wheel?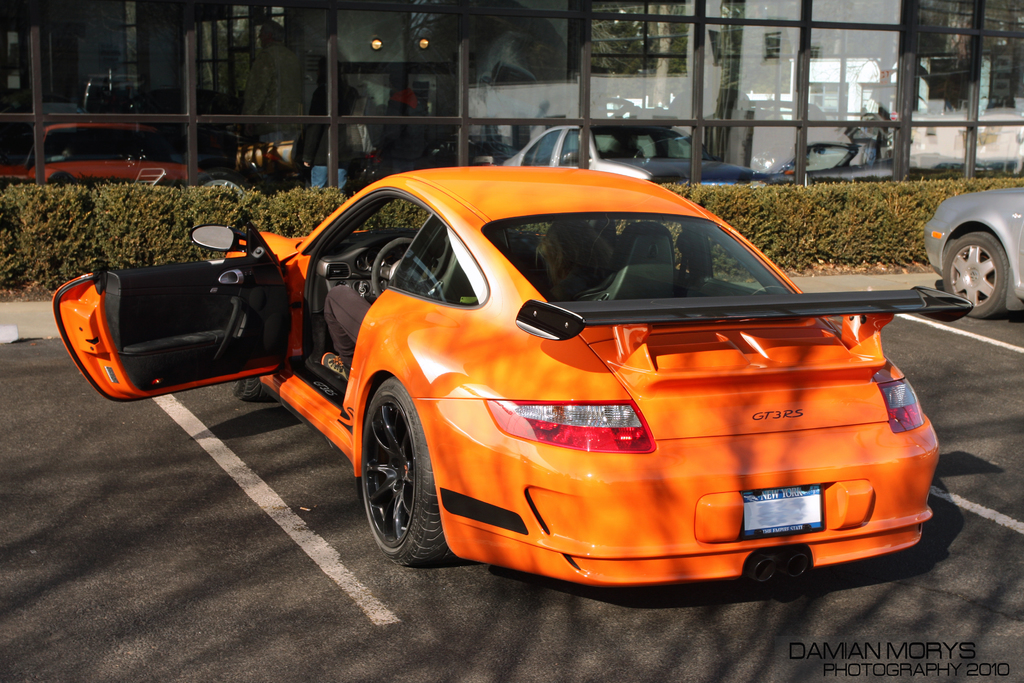
<box>370,233,431,298</box>
